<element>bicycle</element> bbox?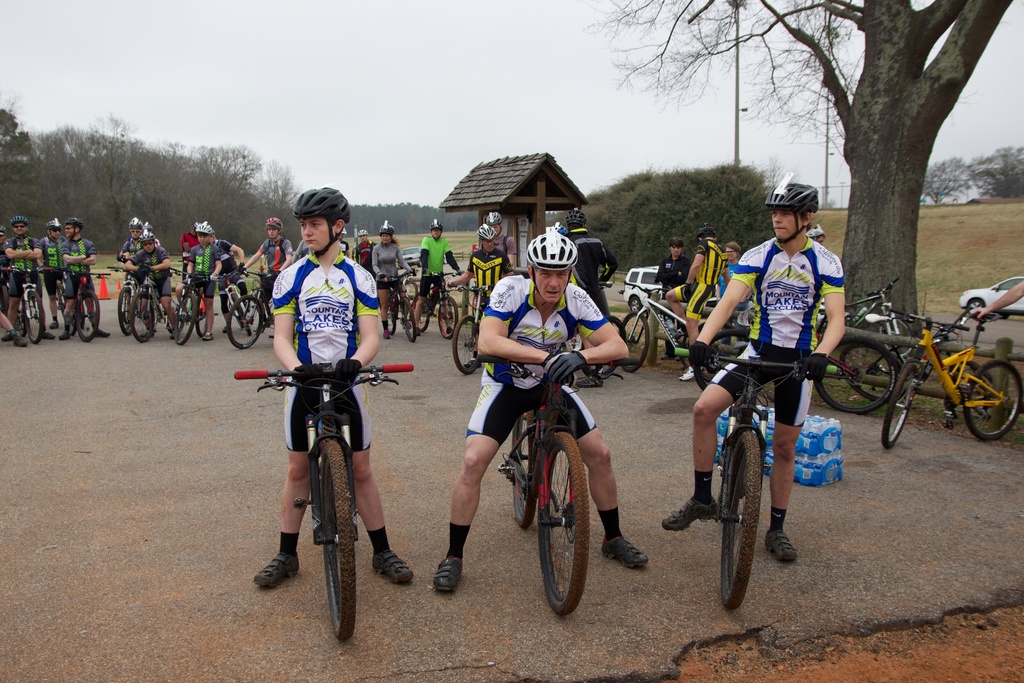
(376, 263, 413, 340)
